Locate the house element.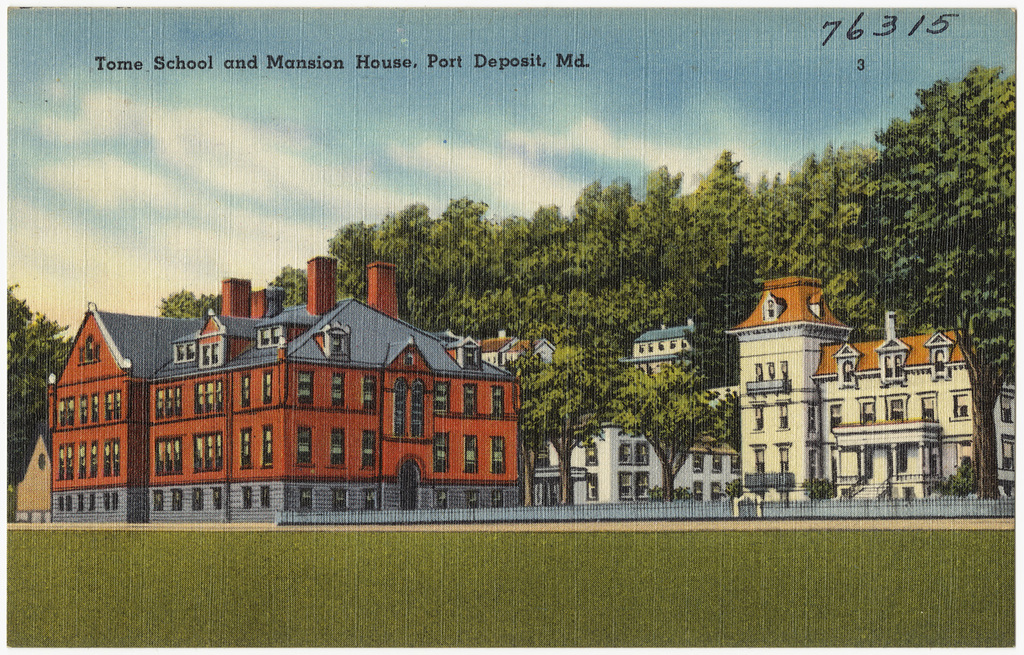
Element bbox: Rect(45, 253, 522, 525).
